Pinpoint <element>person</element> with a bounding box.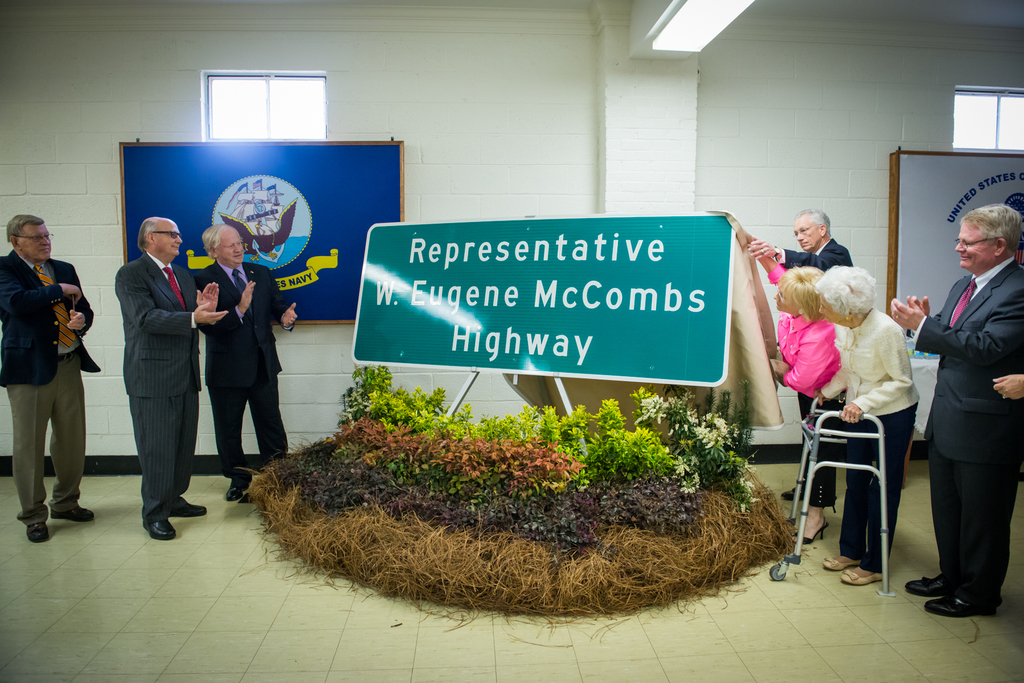
box(3, 204, 99, 554).
